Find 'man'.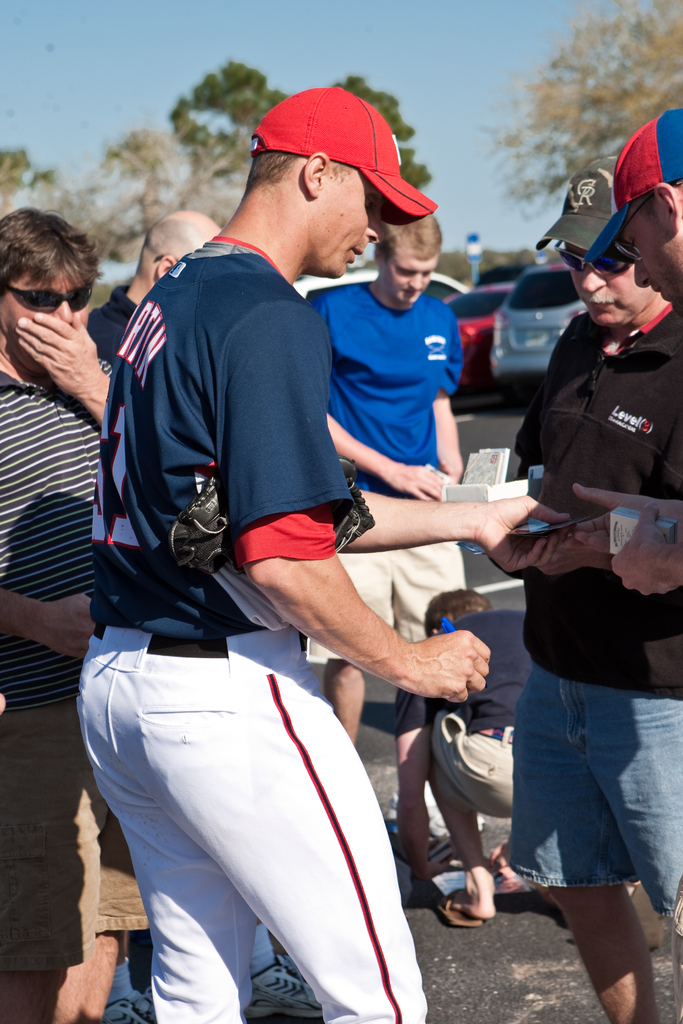
<box>511,152,682,1023</box>.
